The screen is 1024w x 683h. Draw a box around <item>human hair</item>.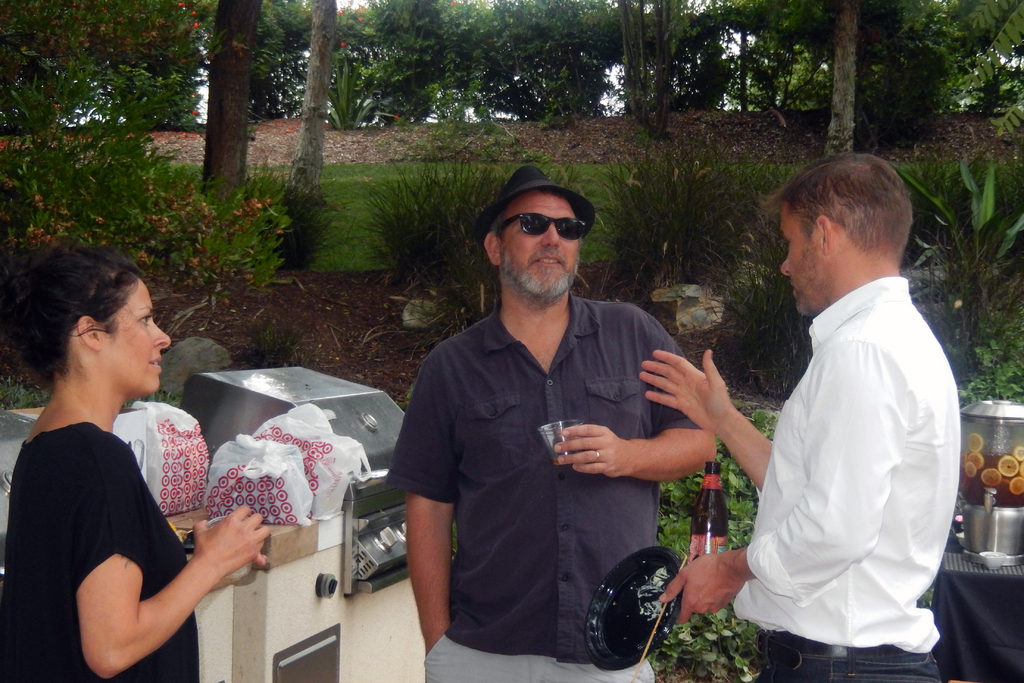
crop(0, 242, 149, 384).
